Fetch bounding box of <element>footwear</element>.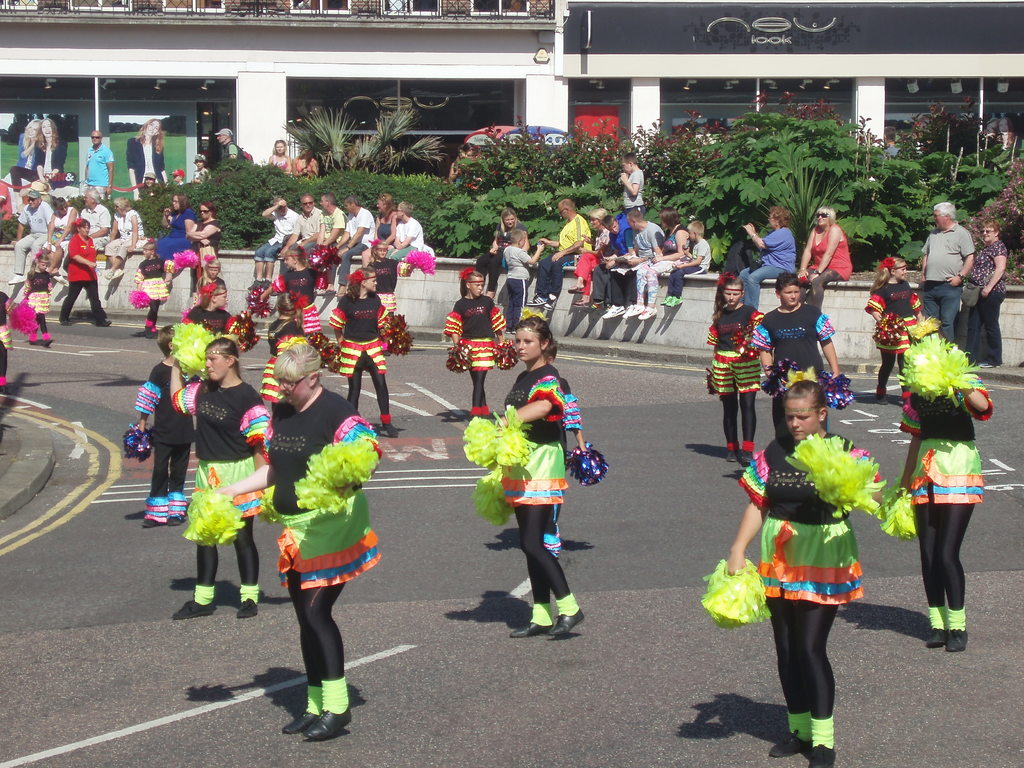
Bbox: [x1=172, y1=592, x2=218, y2=620].
